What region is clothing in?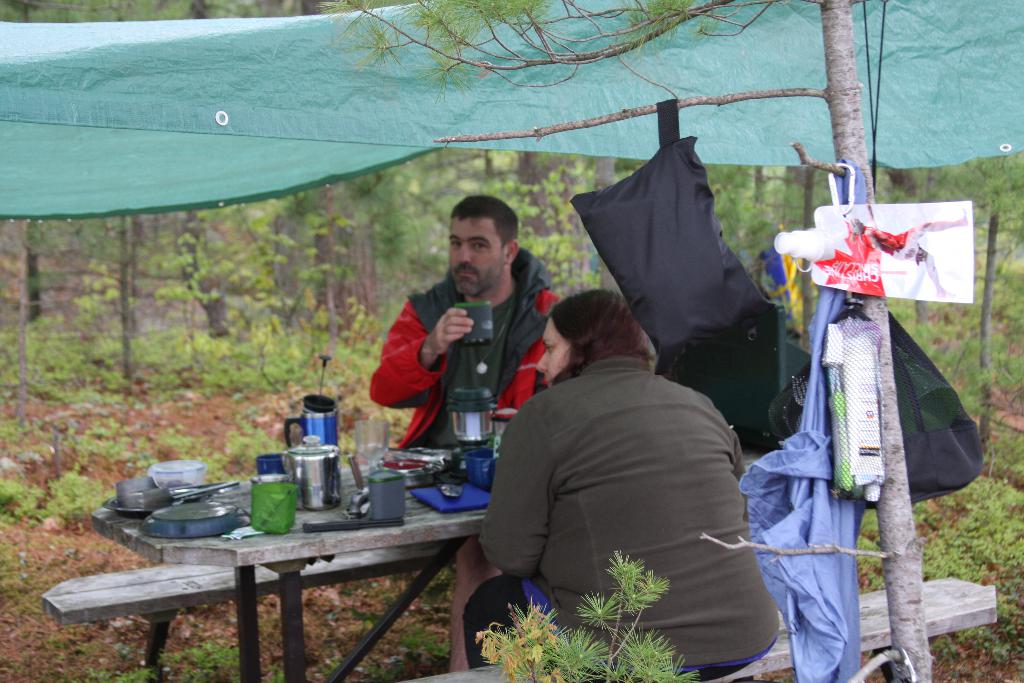
box=[367, 247, 570, 462].
